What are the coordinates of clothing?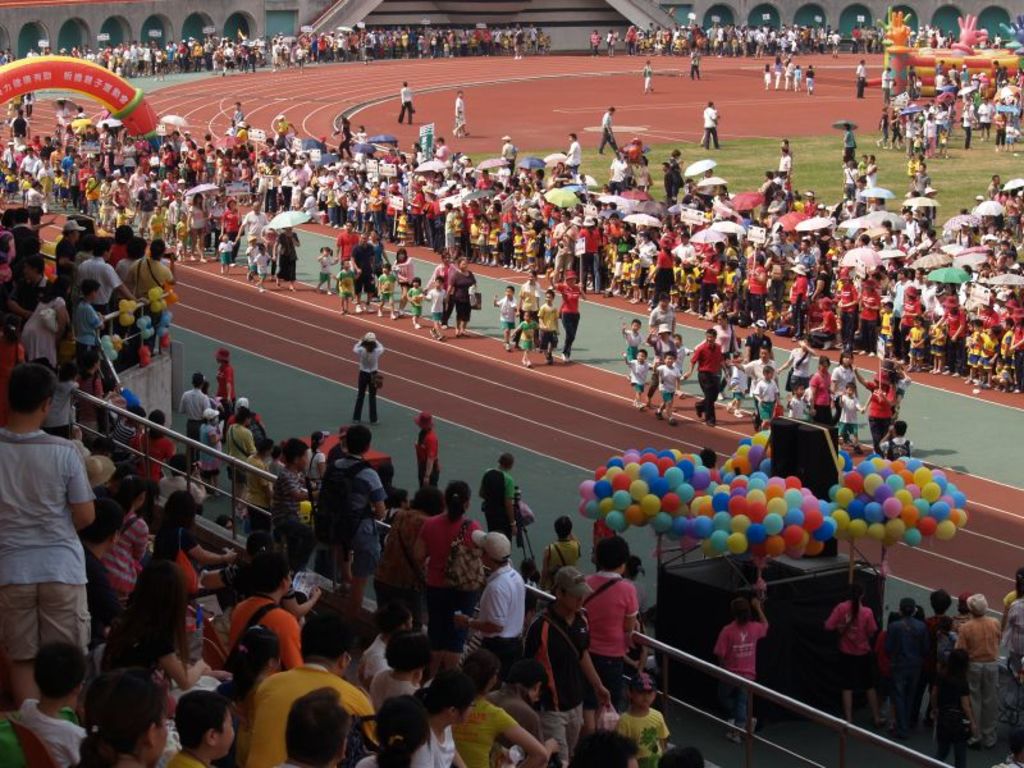
bbox=(753, 372, 778, 420).
